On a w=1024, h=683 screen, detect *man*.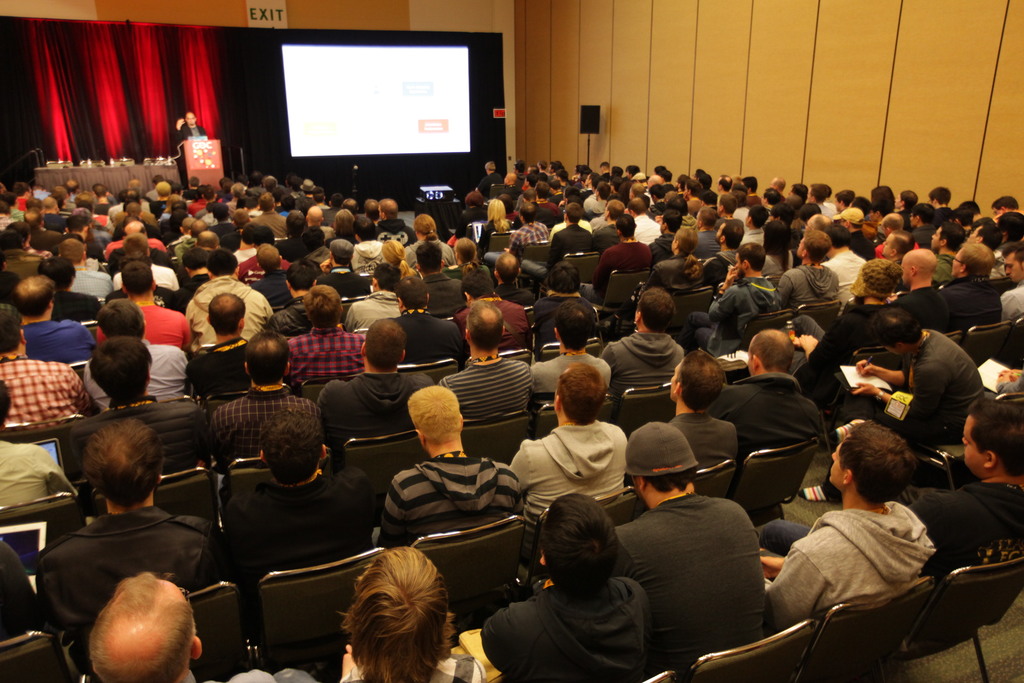
(x1=314, y1=318, x2=431, y2=447).
